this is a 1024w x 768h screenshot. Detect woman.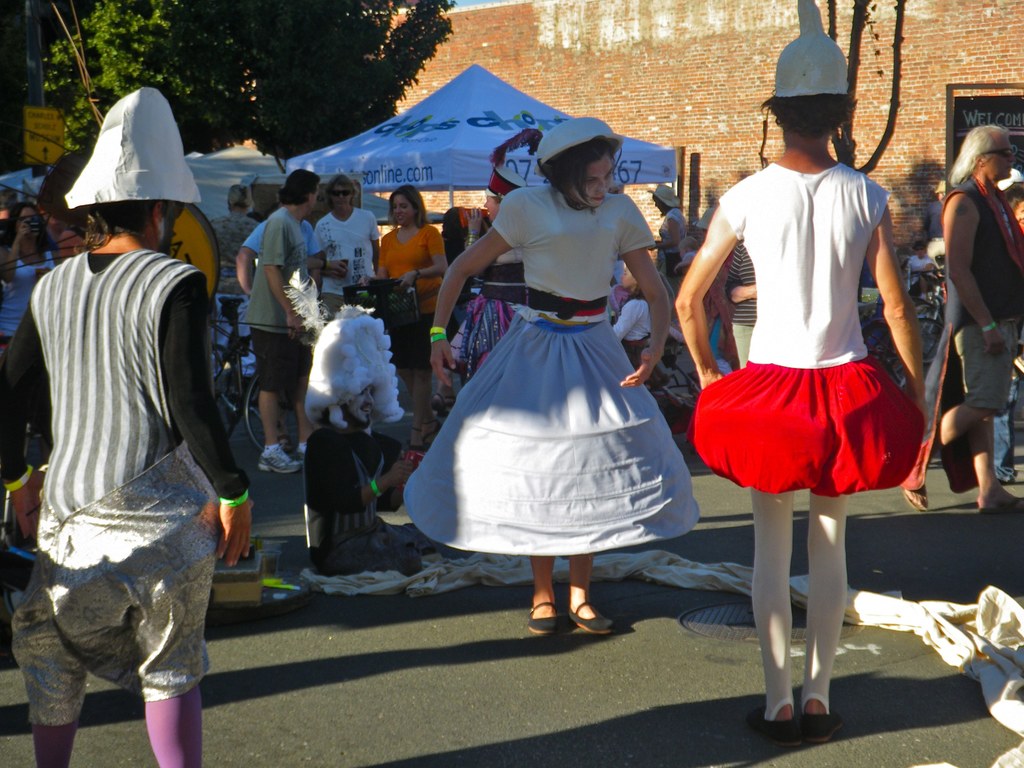
bbox(682, 15, 937, 756).
